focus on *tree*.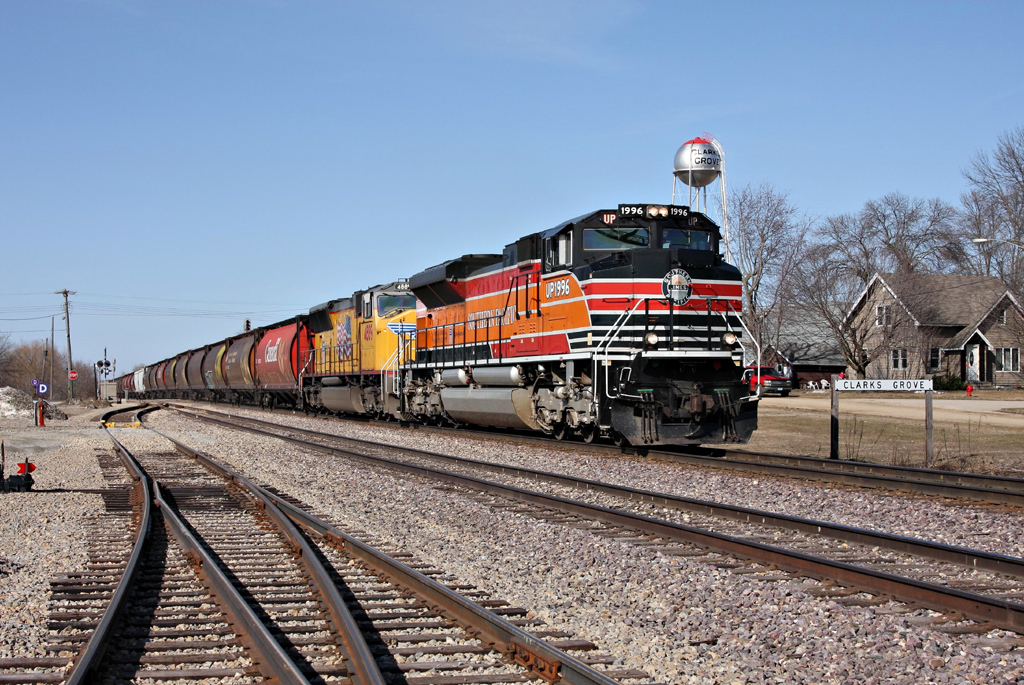
Focused at x1=955 y1=132 x2=1023 y2=305.
